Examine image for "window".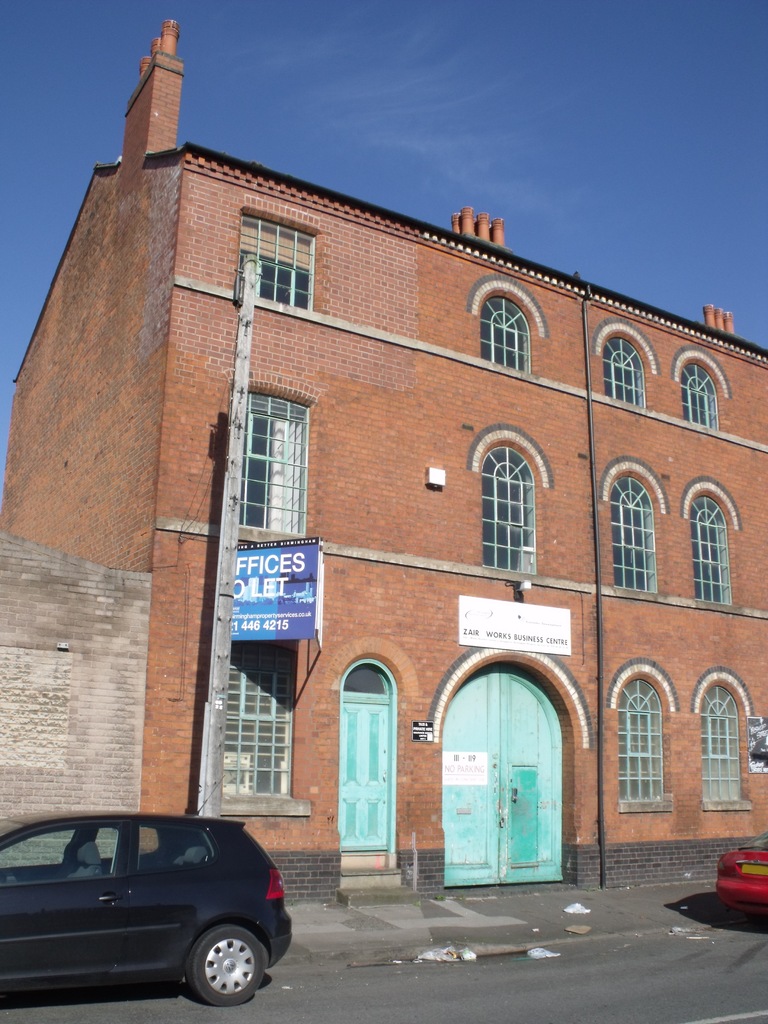
Examination result: bbox(479, 448, 536, 572).
